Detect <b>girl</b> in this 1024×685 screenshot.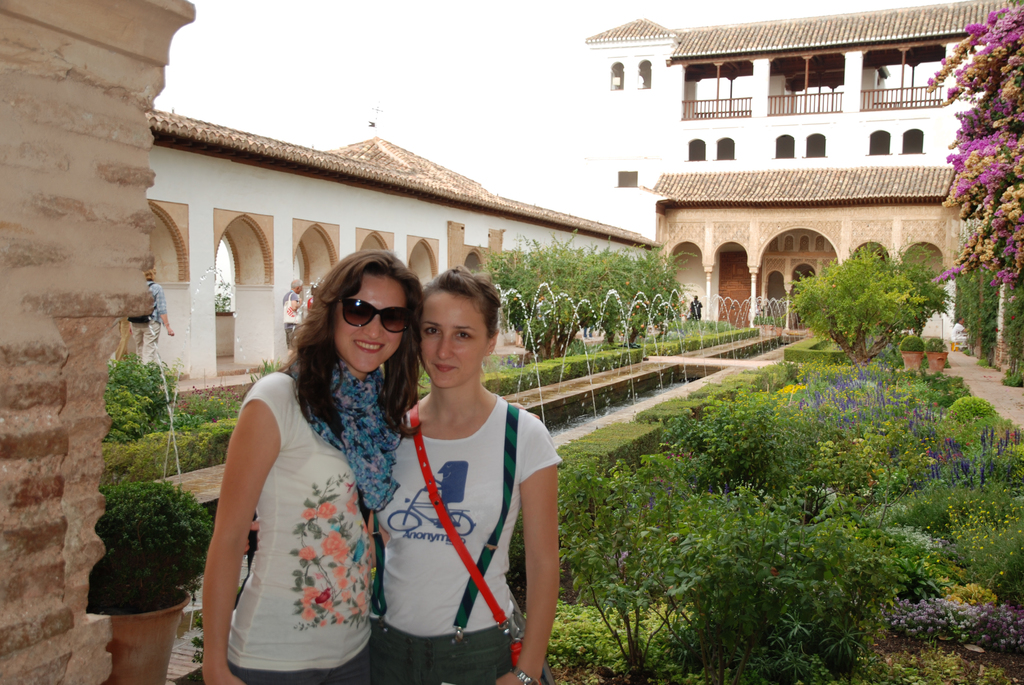
Detection: bbox=[196, 237, 426, 684].
